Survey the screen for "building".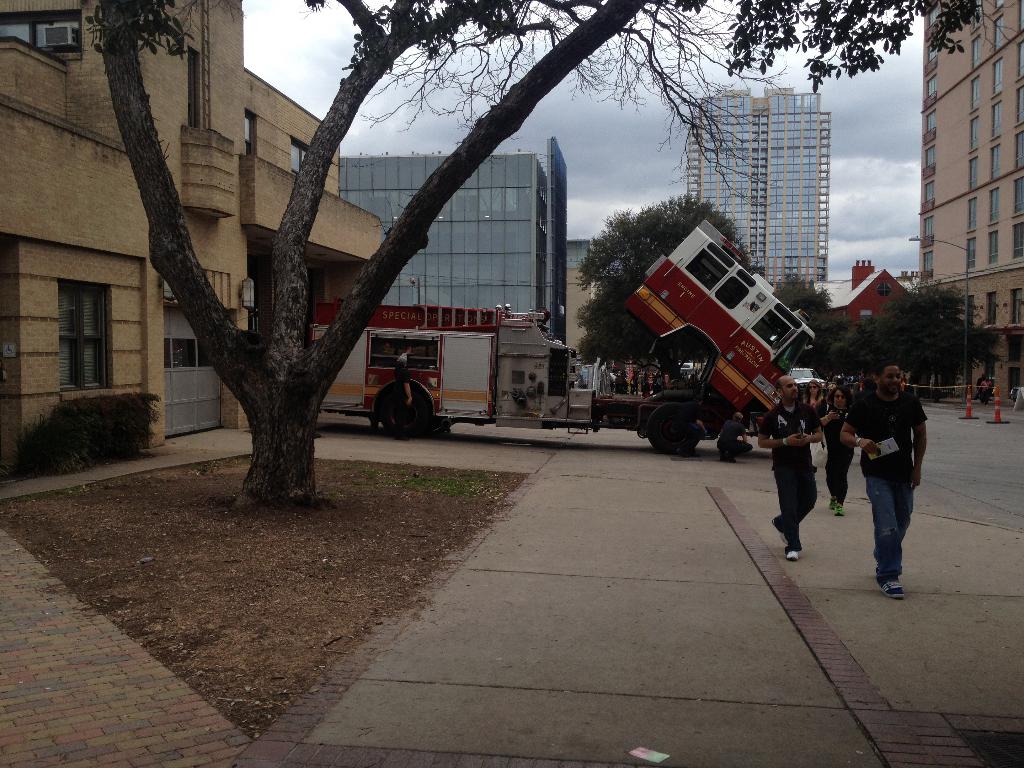
Survey found: left=916, top=0, right=1020, bottom=405.
